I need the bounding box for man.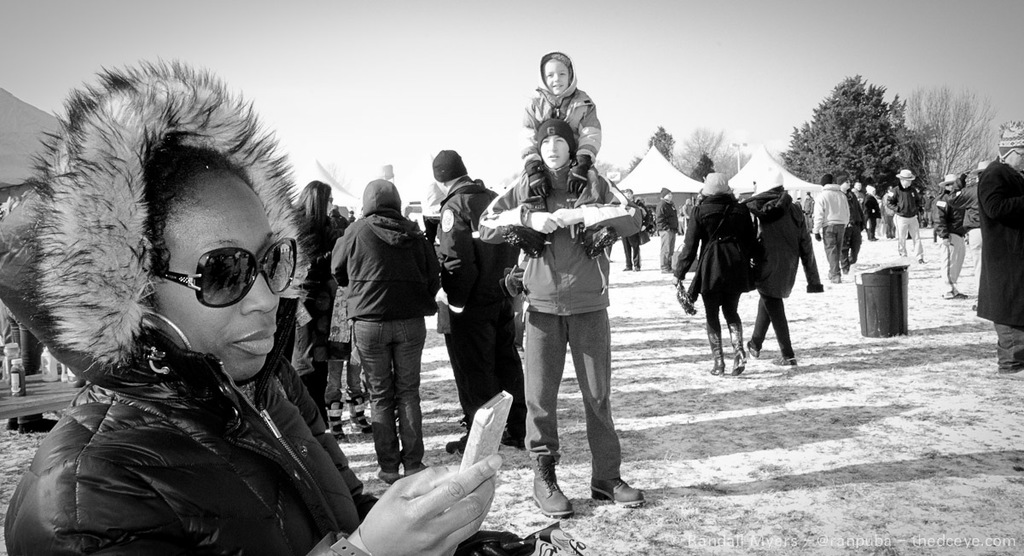
Here it is: {"left": 884, "top": 169, "right": 927, "bottom": 262}.
